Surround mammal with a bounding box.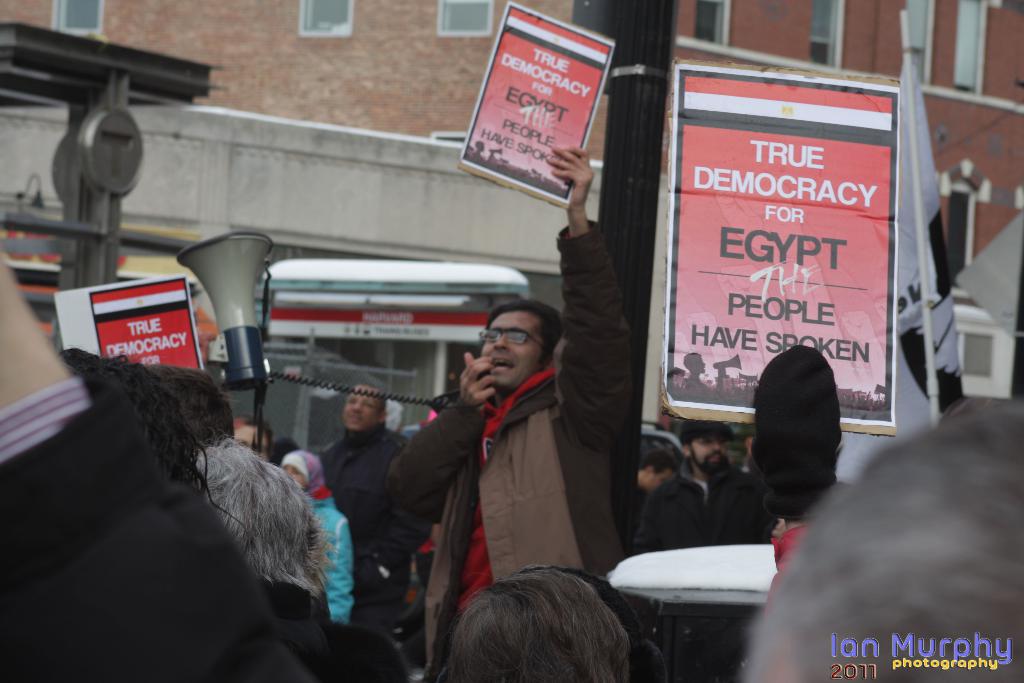
detection(335, 368, 420, 682).
